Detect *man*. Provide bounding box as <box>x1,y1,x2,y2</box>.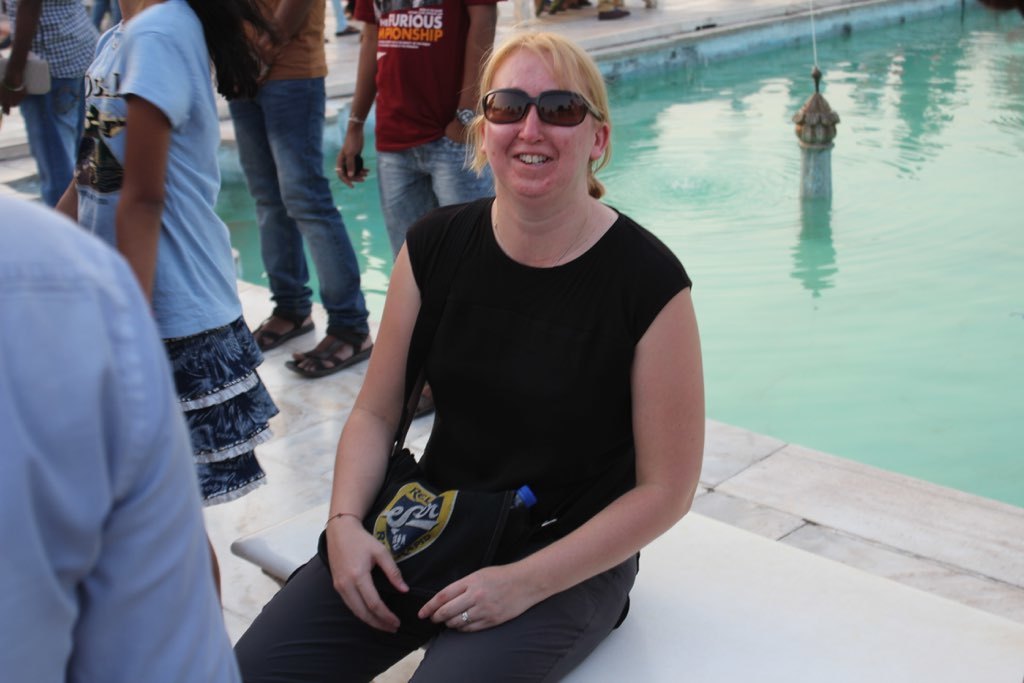
<box>0,0,99,219</box>.
